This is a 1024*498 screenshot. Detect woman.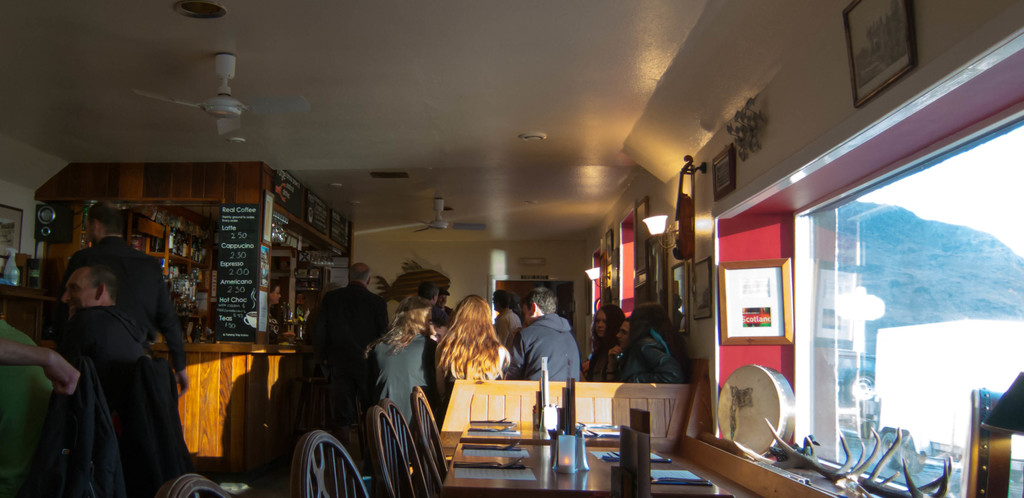
[582,303,630,384].
